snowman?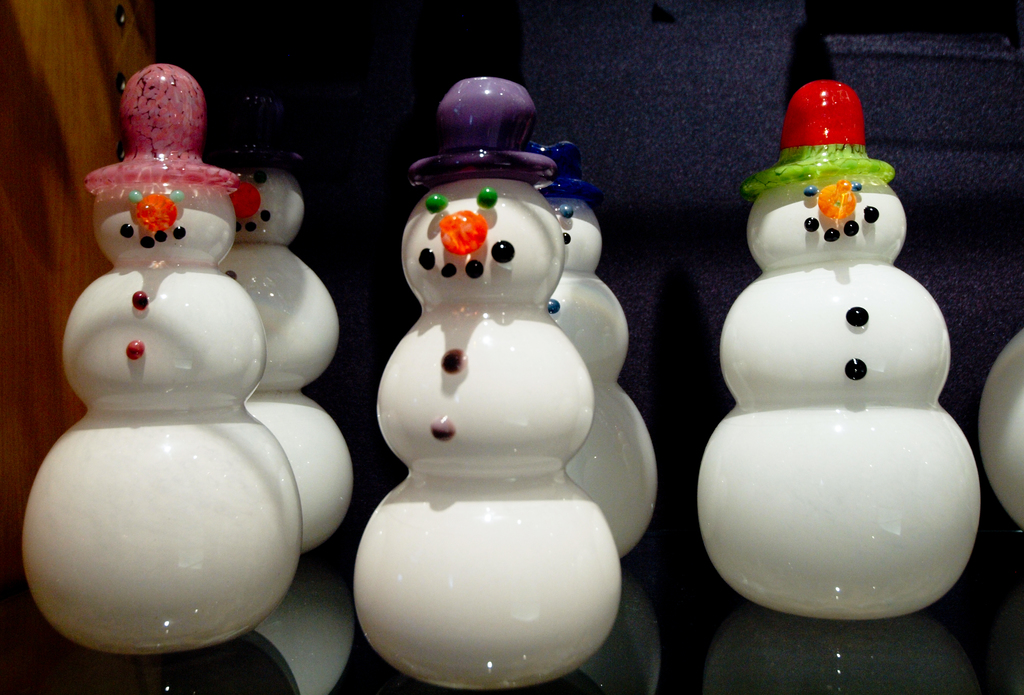
bbox(220, 90, 356, 568)
